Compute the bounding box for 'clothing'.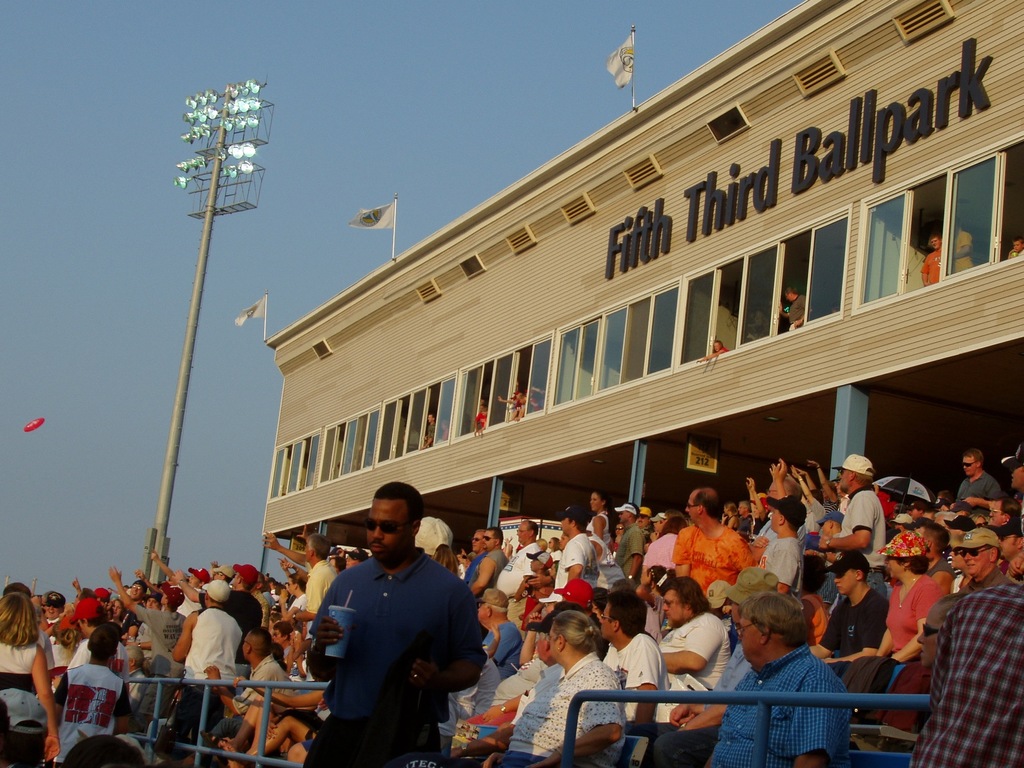
l=787, t=294, r=808, b=333.
